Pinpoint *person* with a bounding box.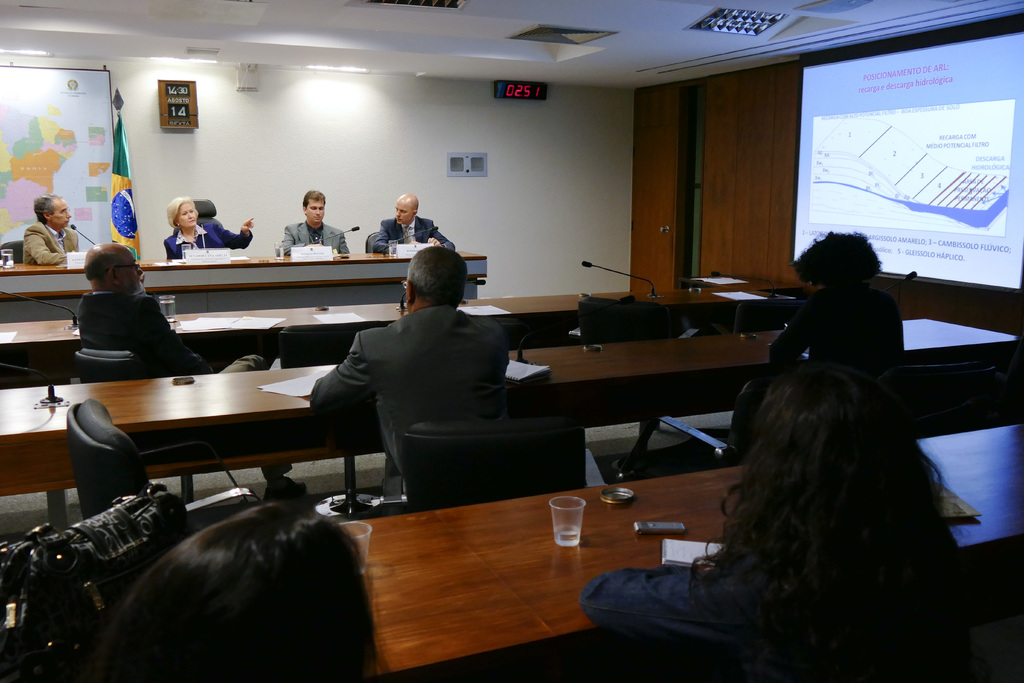
(360,193,458,253).
